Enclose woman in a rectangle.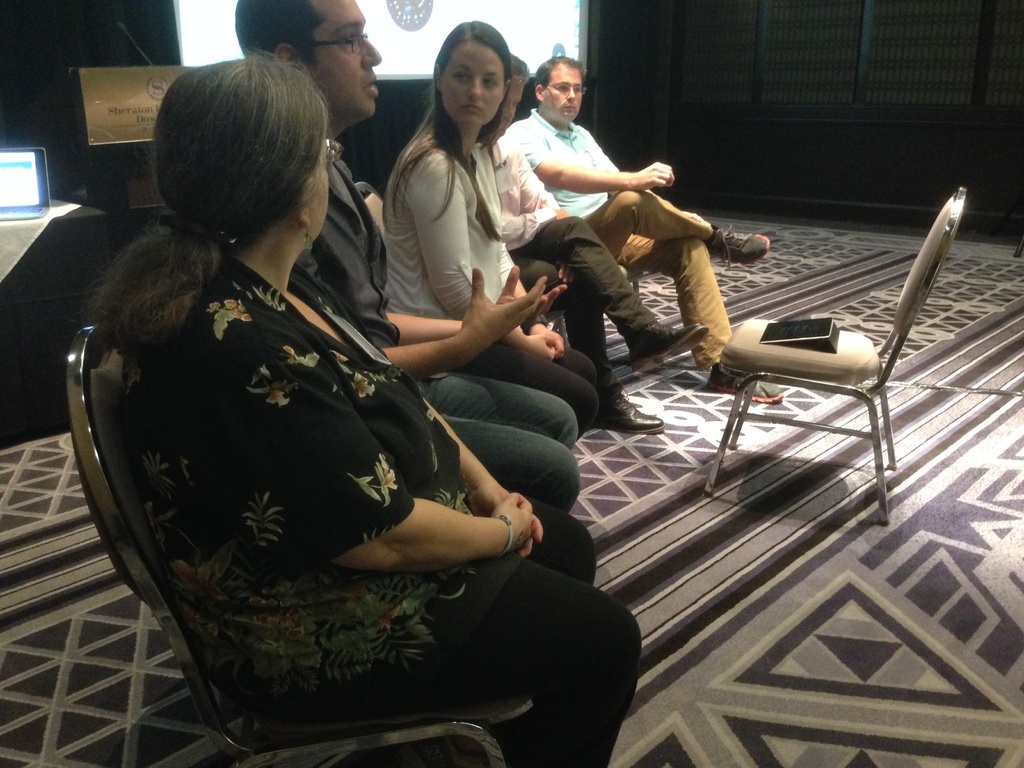
381, 22, 601, 444.
